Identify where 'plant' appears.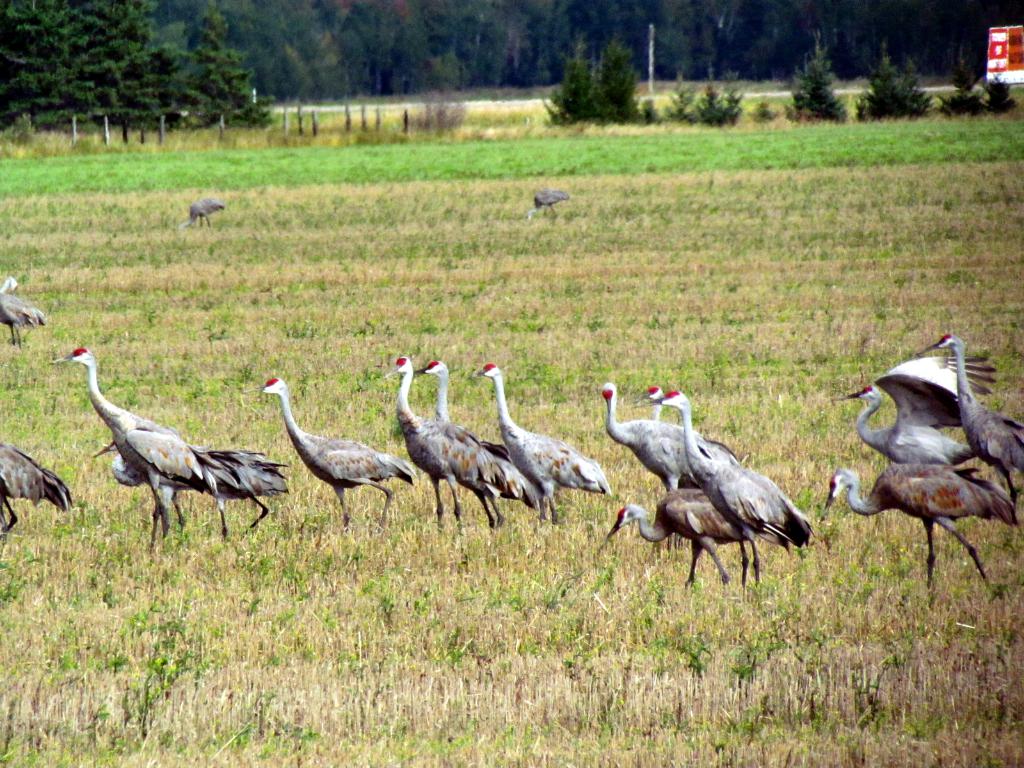
Appears at <bbox>427, 46, 460, 98</bbox>.
